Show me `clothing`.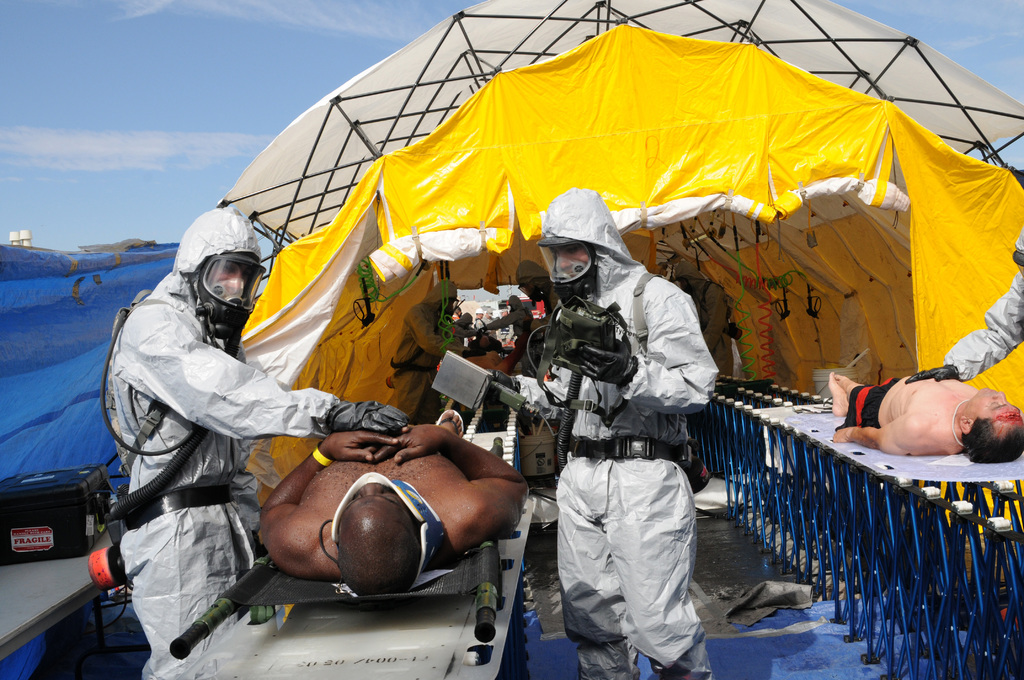
`clothing` is here: (517,259,559,335).
